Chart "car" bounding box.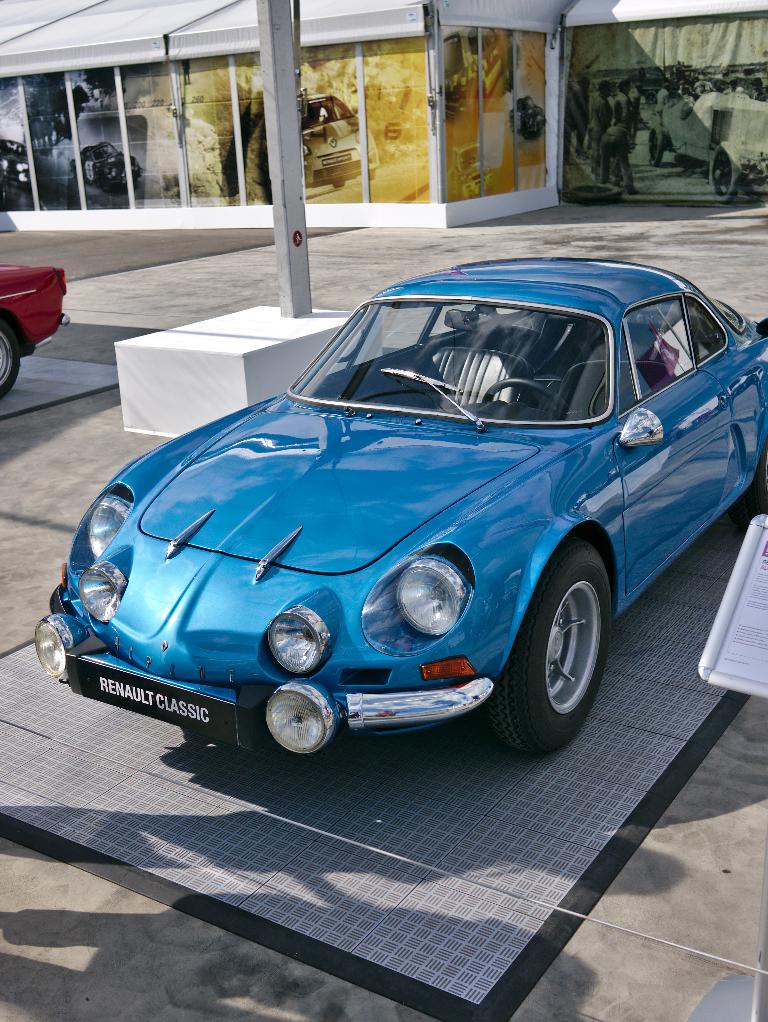
Charted: 38:256:767:757.
